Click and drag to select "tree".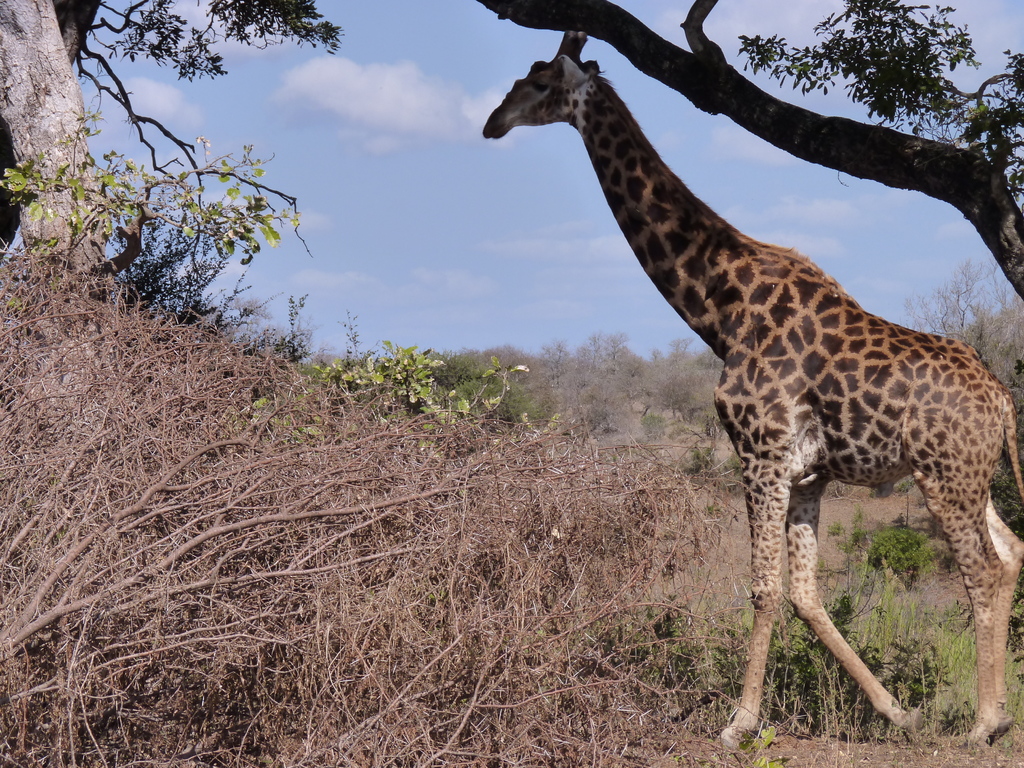
Selection: [480,0,1023,311].
